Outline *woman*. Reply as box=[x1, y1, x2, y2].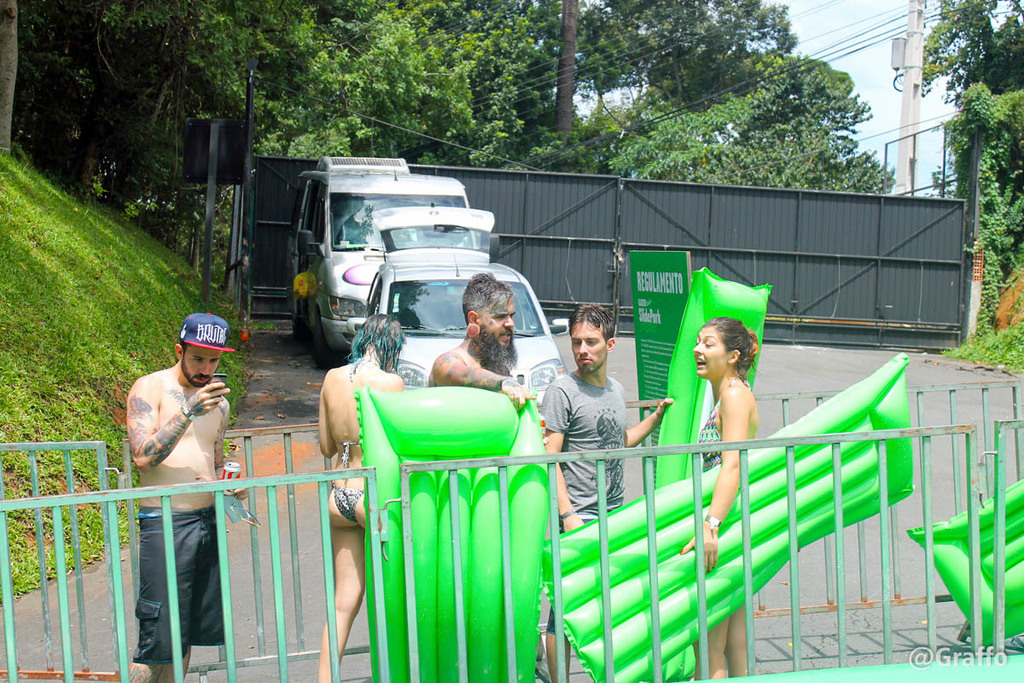
box=[678, 309, 759, 682].
